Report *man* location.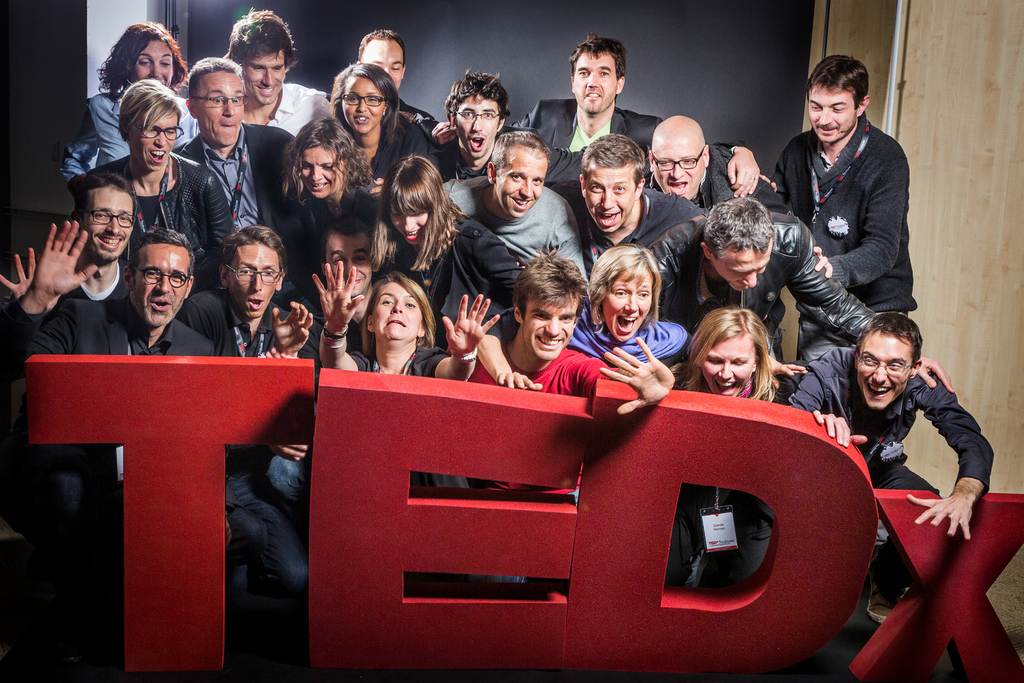
Report: [4,173,130,309].
